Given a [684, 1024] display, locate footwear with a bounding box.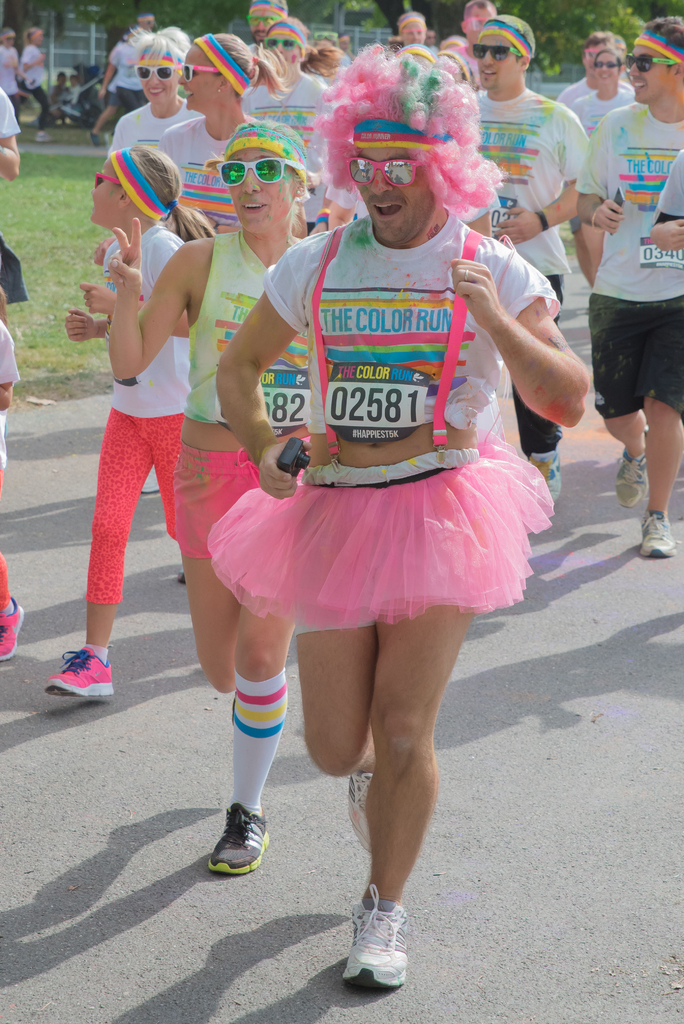
Located: <region>44, 639, 117, 698</region>.
